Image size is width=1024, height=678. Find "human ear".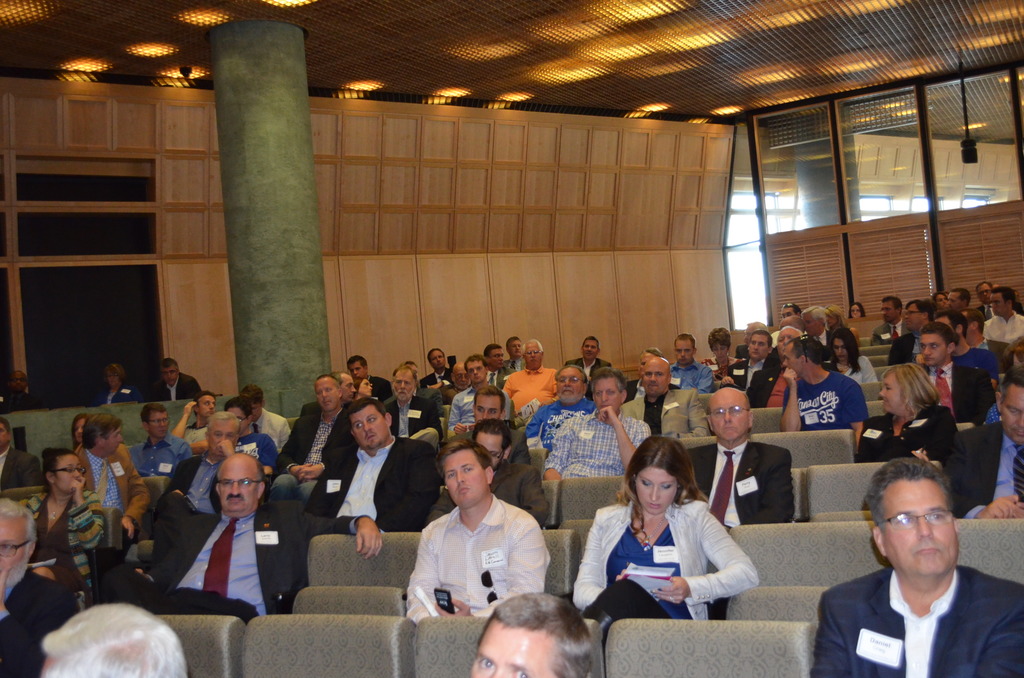
rect(871, 528, 885, 554).
